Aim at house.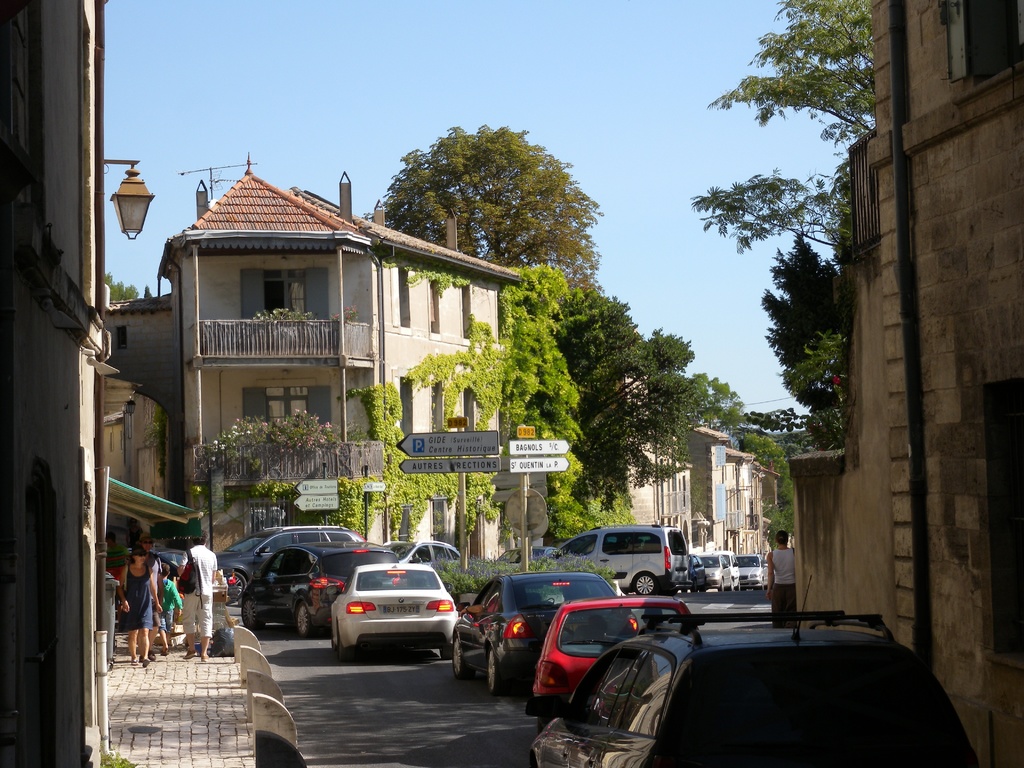
Aimed at locate(729, 450, 782, 561).
